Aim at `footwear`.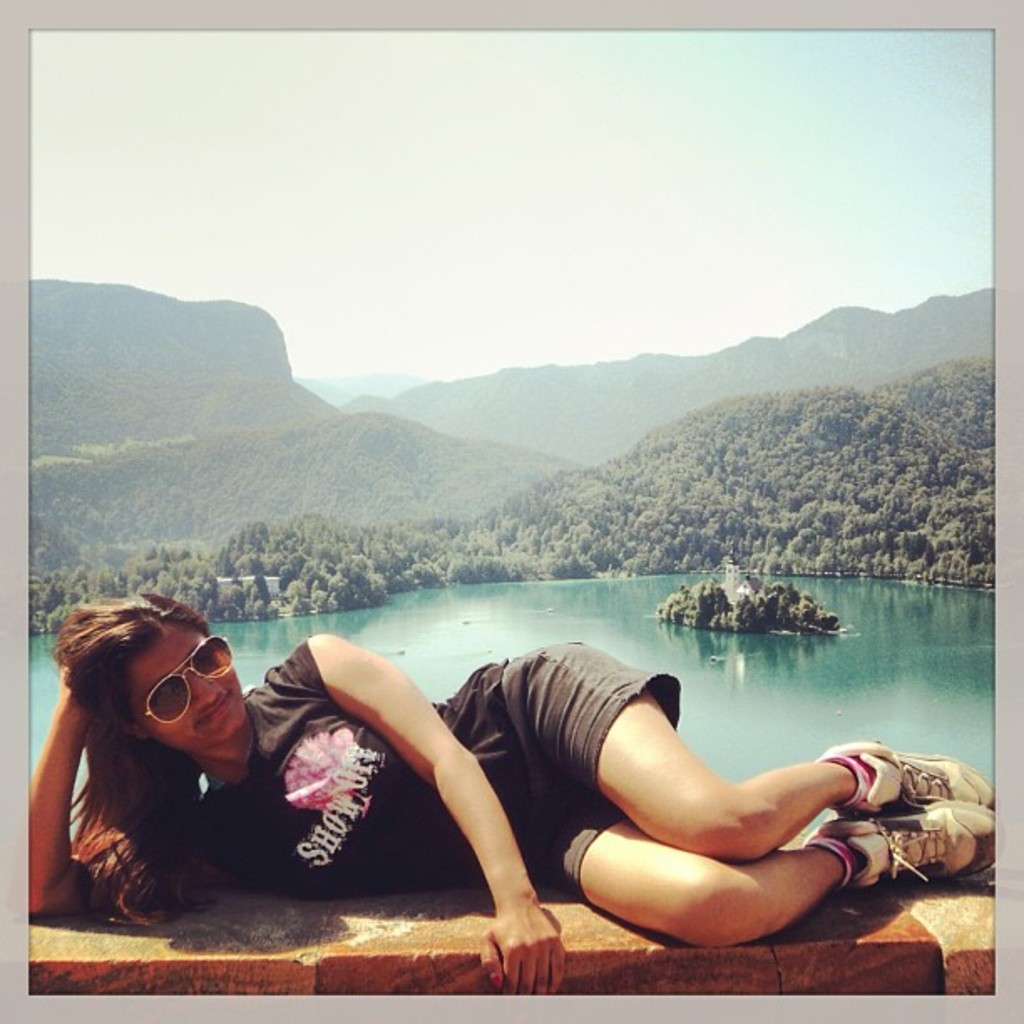
Aimed at {"x1": 825, "y1": 806, "x2": 994, "y2": 892}.
